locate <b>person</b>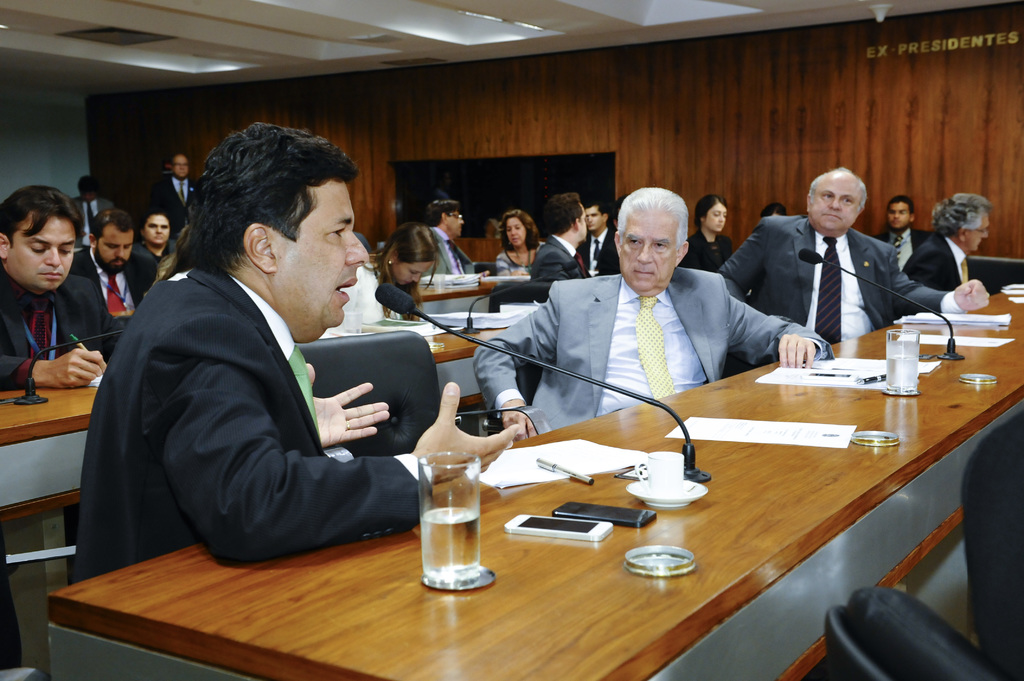
crop(525, 193, 596, 298)
